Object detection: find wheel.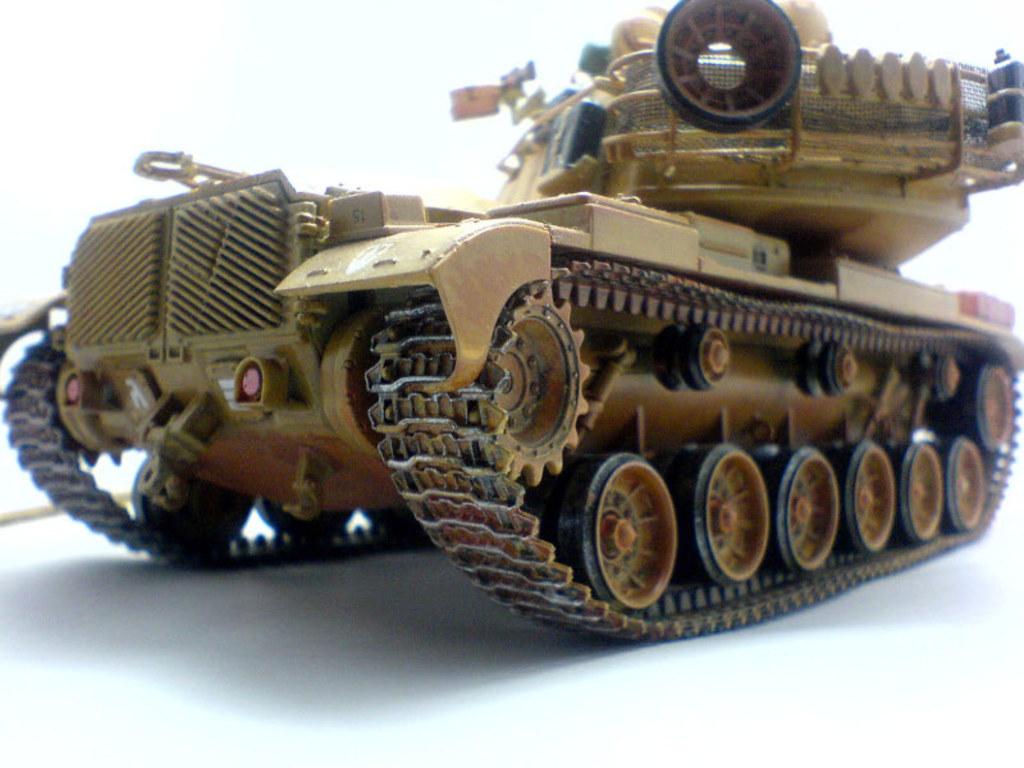
<bbox>845, 440, 896, 556</bbox>.
